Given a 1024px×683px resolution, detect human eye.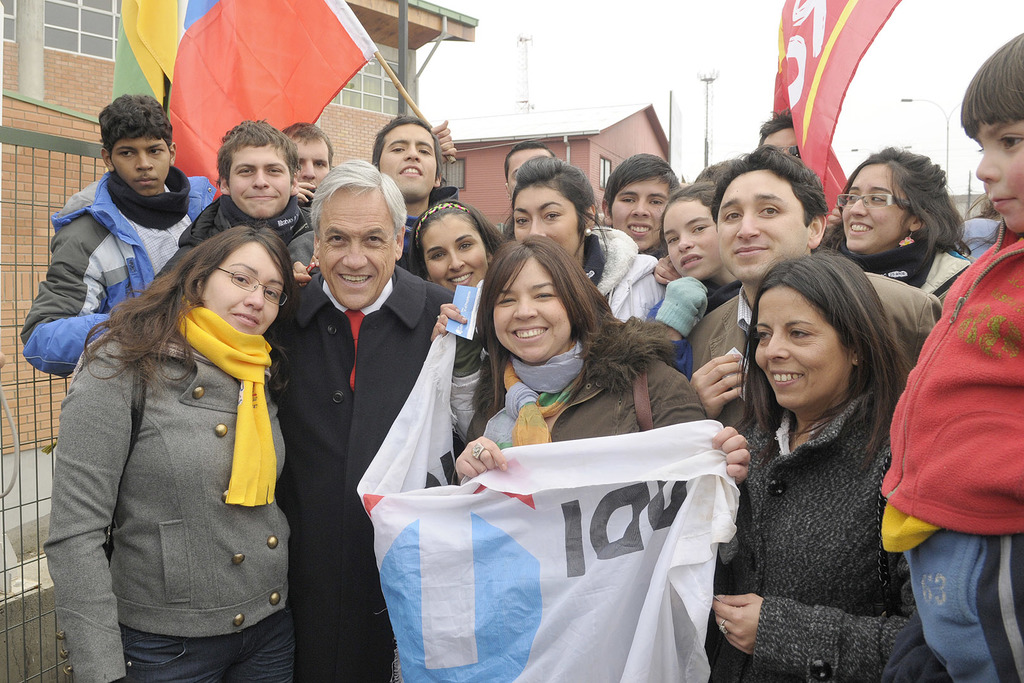
select_region(315, 159, 326, 170).
